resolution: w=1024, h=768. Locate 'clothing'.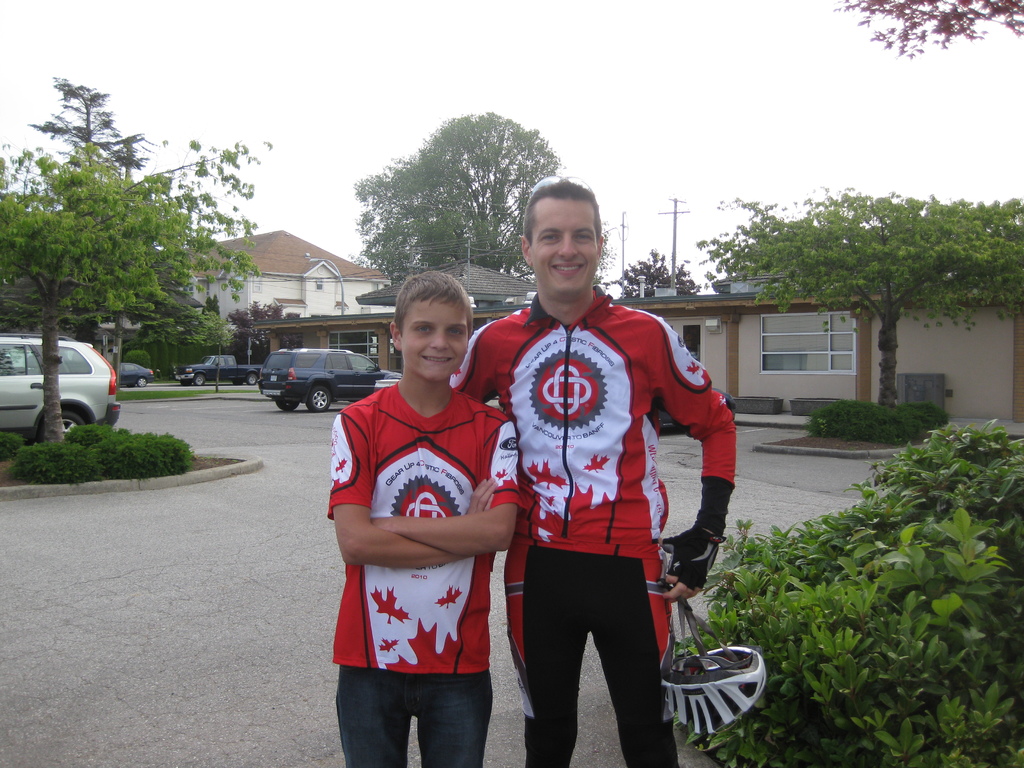
{"x1": 447, "y1": 283, "x2": 739, "y2": 767}.
